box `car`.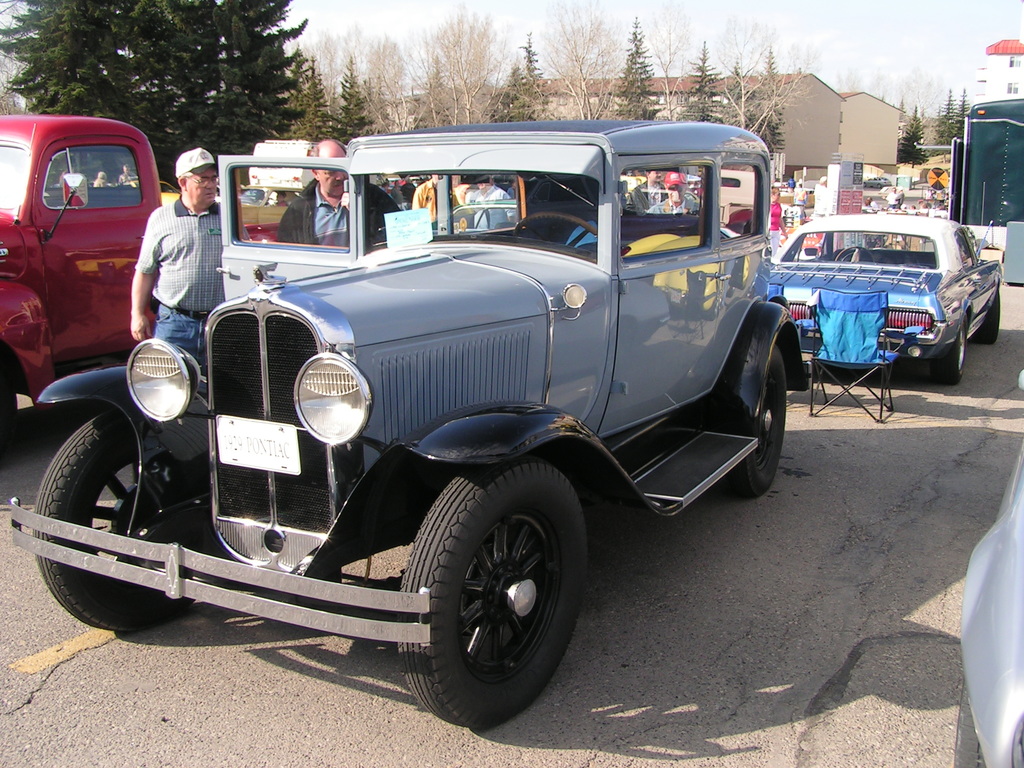
[862,177,891,190].
